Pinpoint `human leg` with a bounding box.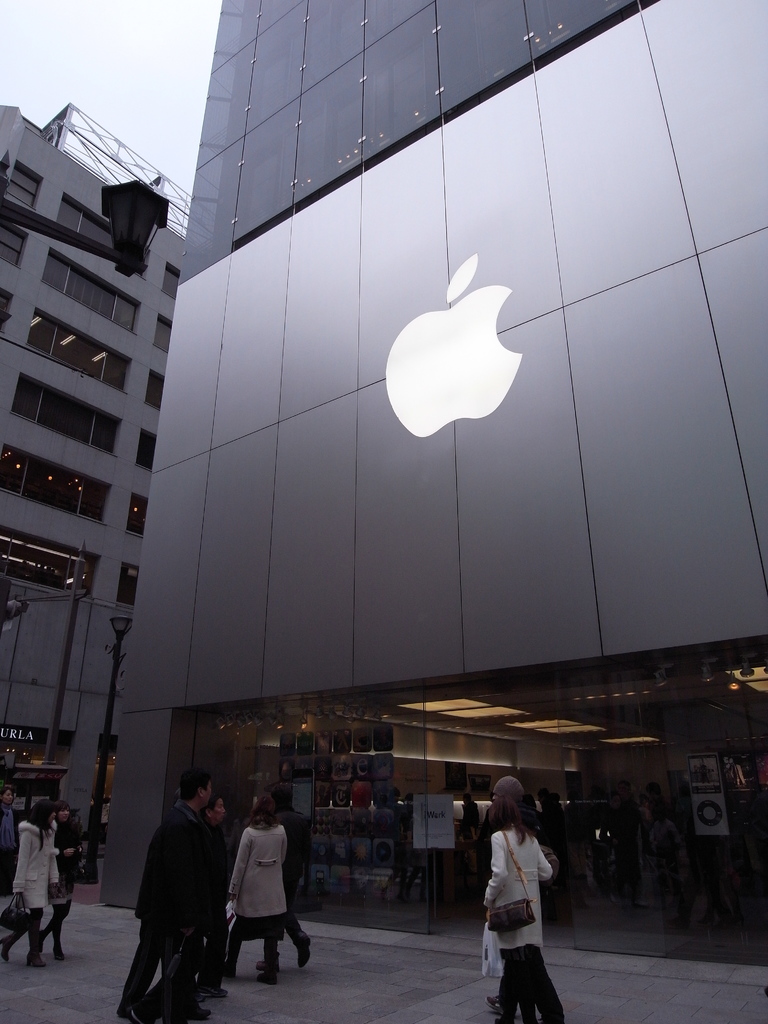
region(219, 913, 245, 972).
